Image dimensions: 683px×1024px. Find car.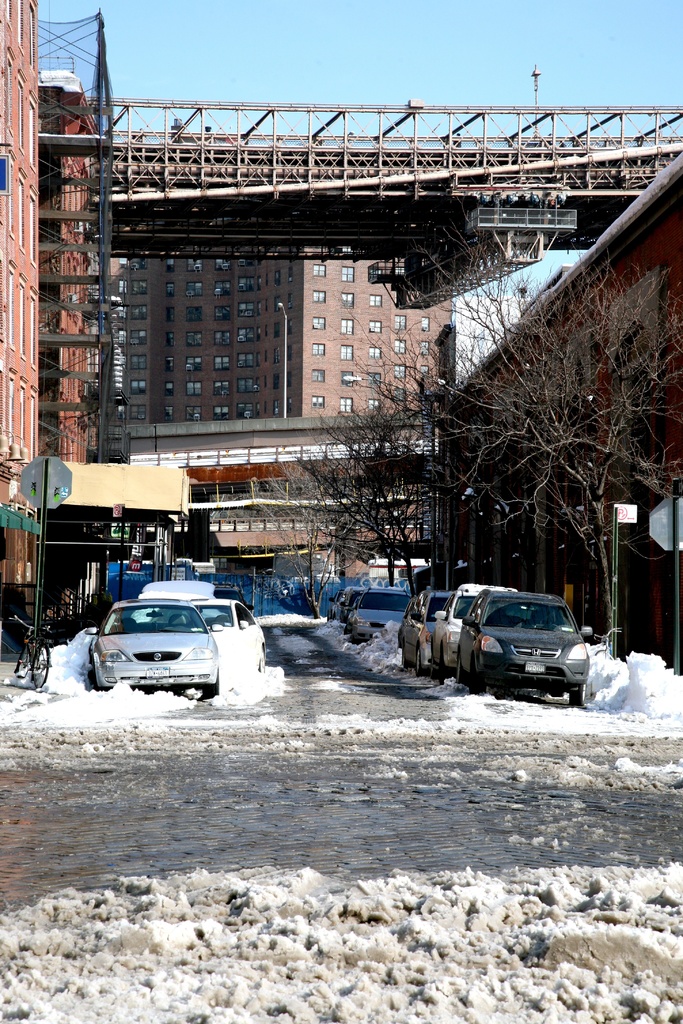
select_region(188, 592, 267, 679).
